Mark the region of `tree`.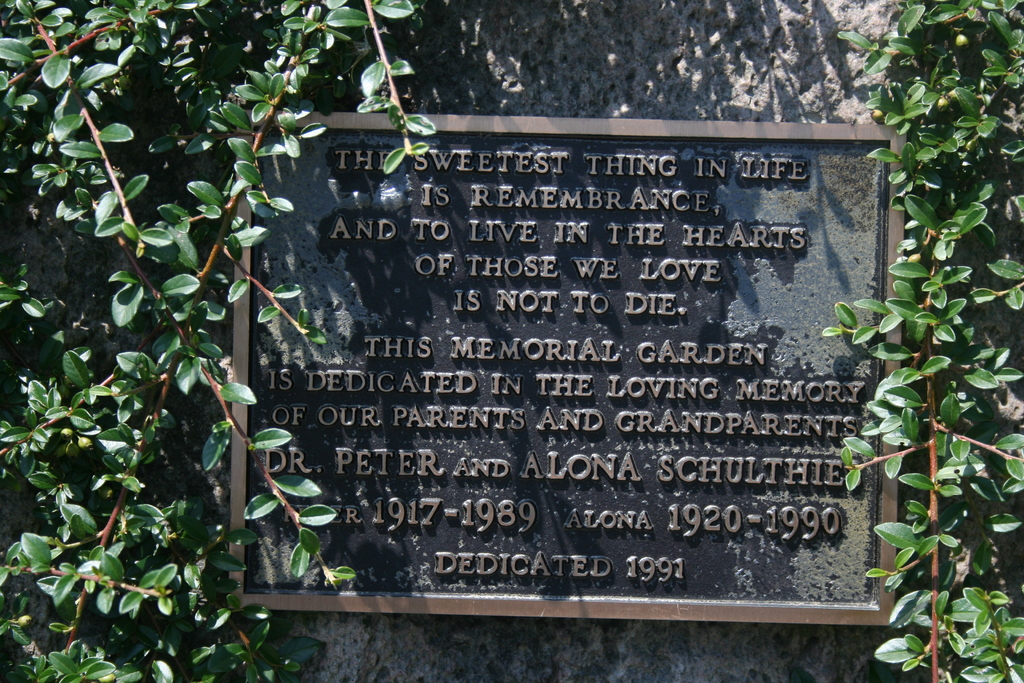
Region: detection(0, 0, 831, 680).
